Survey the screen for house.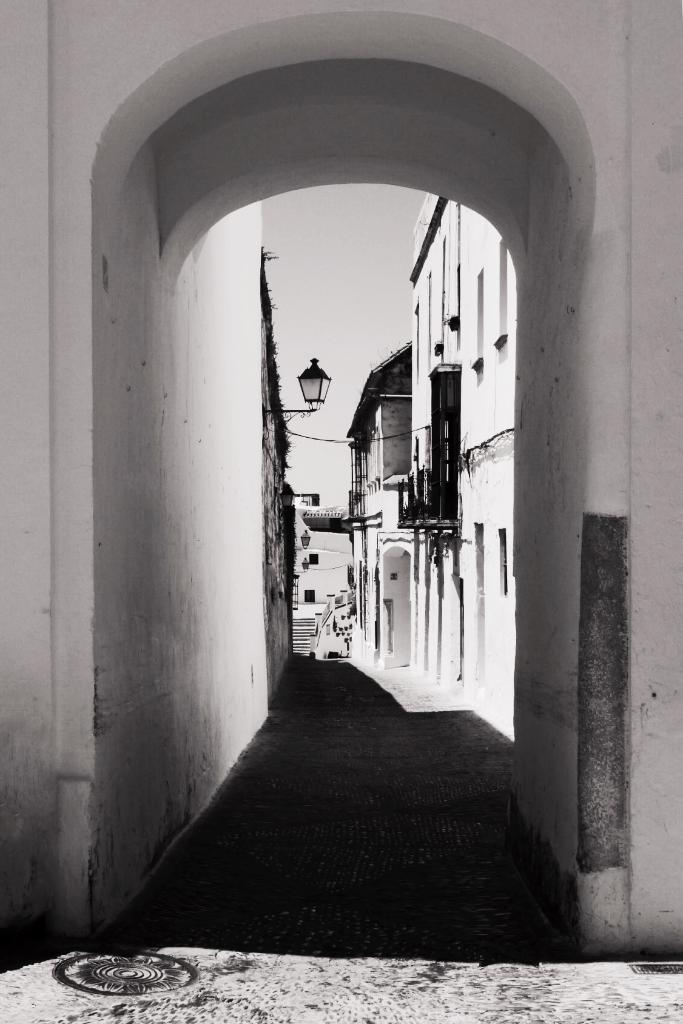
Survey found: 345,340,411,489.
